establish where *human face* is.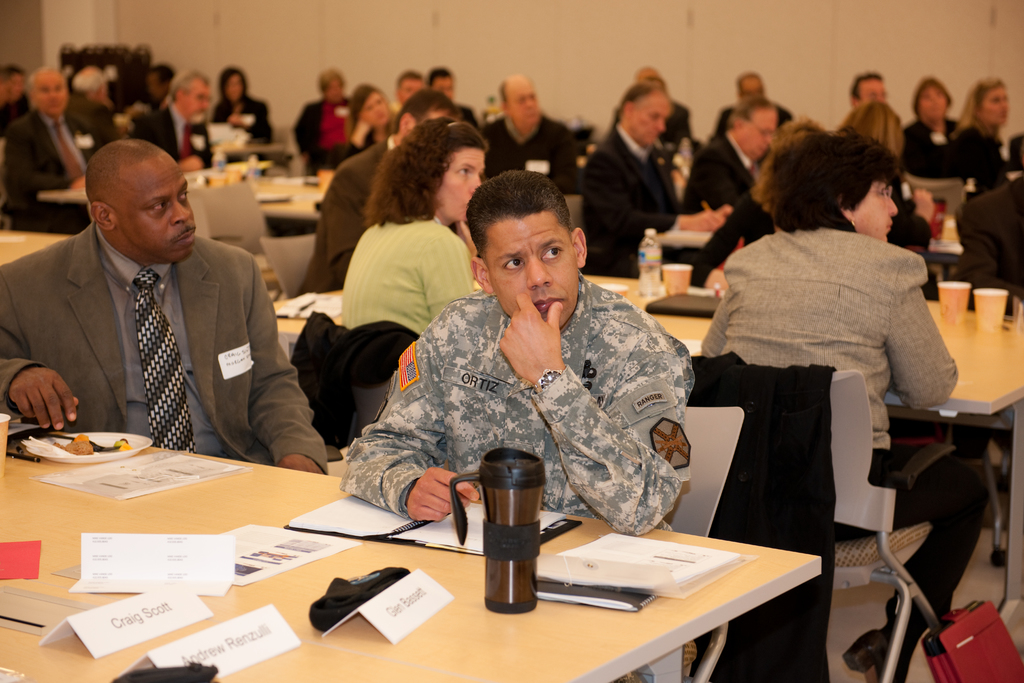
Established at <bbox>223, 74, 242, 97</bbox>.
